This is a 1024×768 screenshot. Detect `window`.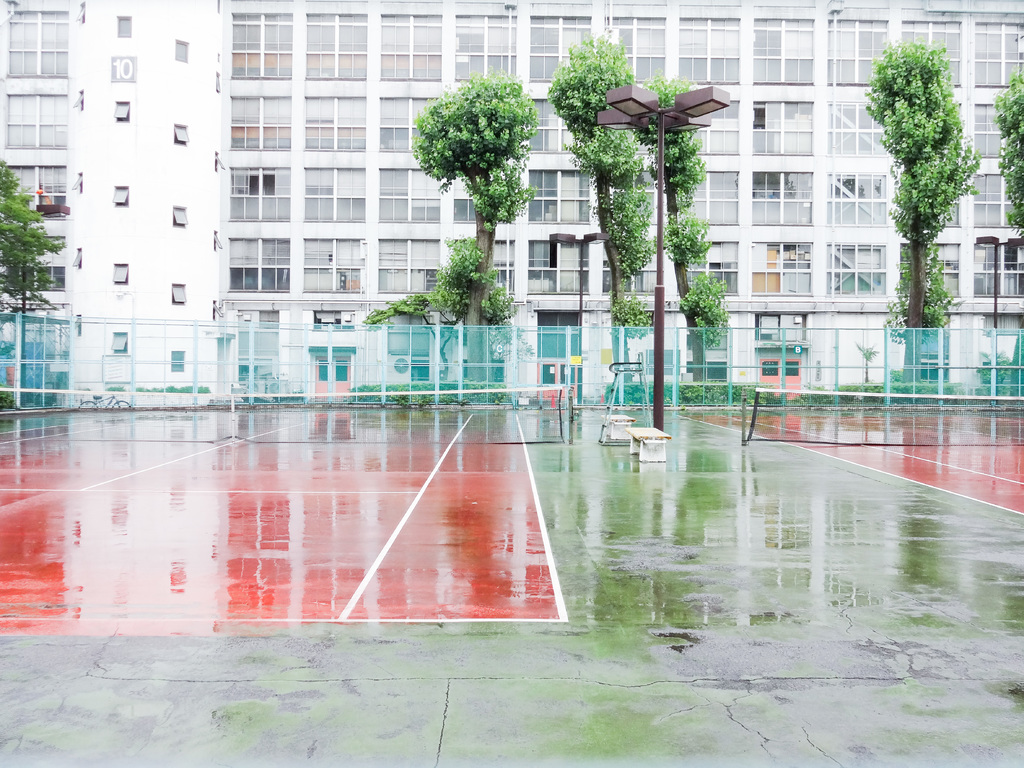
detection(678, 16, 739, 87).
